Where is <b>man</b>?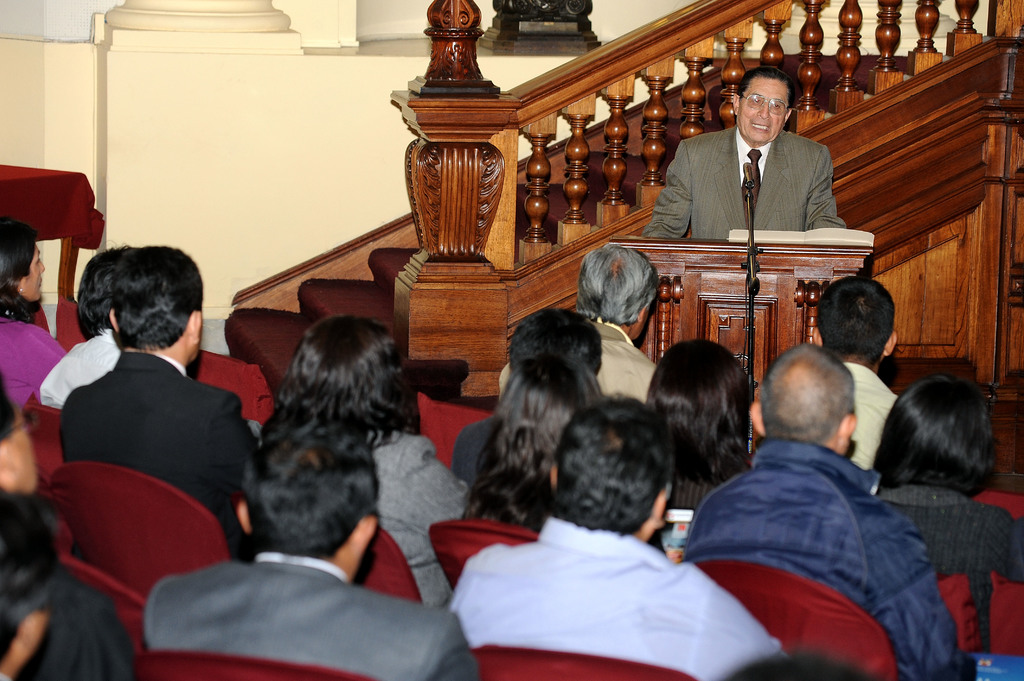
(left=441, top=393, right=780, bottom=680).
